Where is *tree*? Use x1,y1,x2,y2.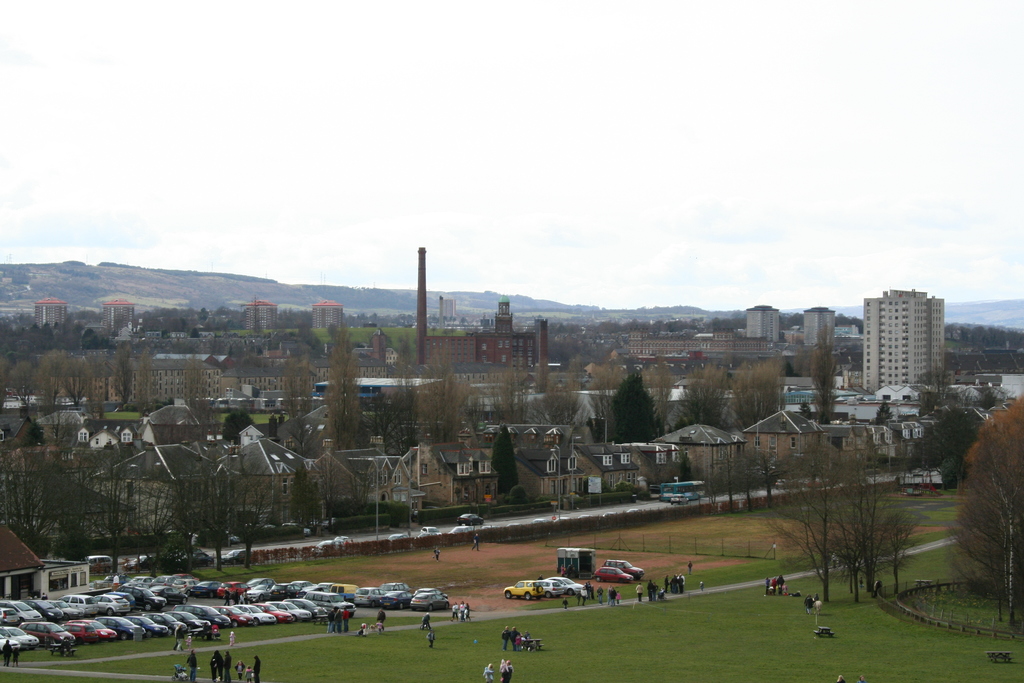
558,372,587,445.
